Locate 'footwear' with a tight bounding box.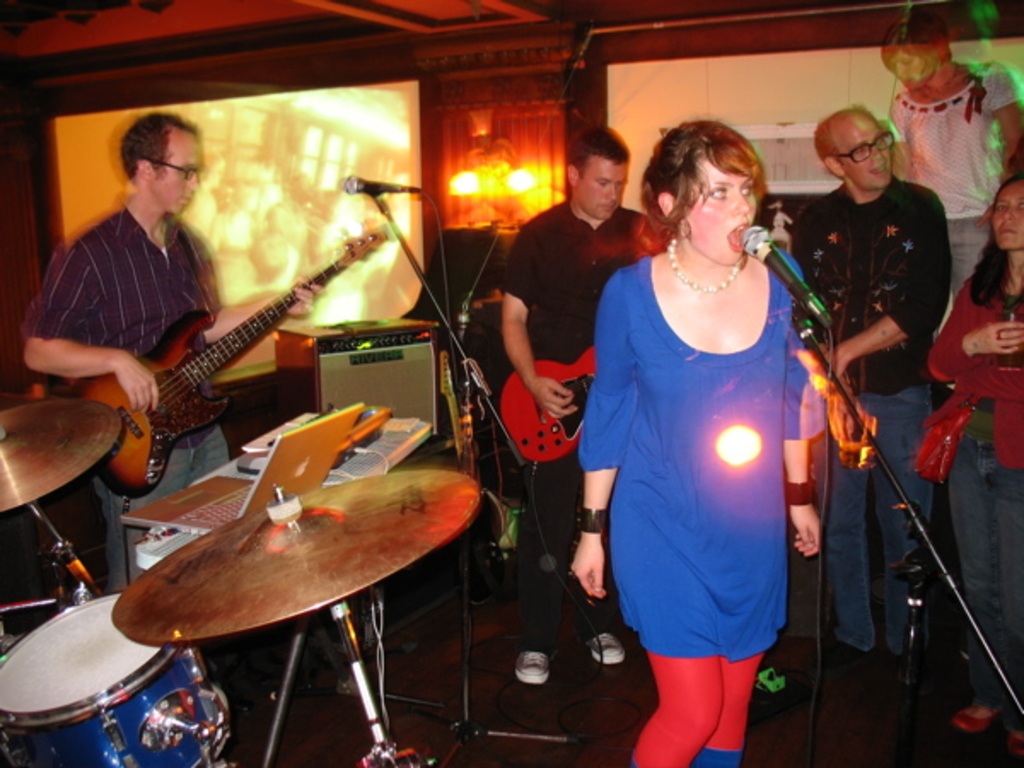
(left=947, top=695, right=1002, bottom=734).
